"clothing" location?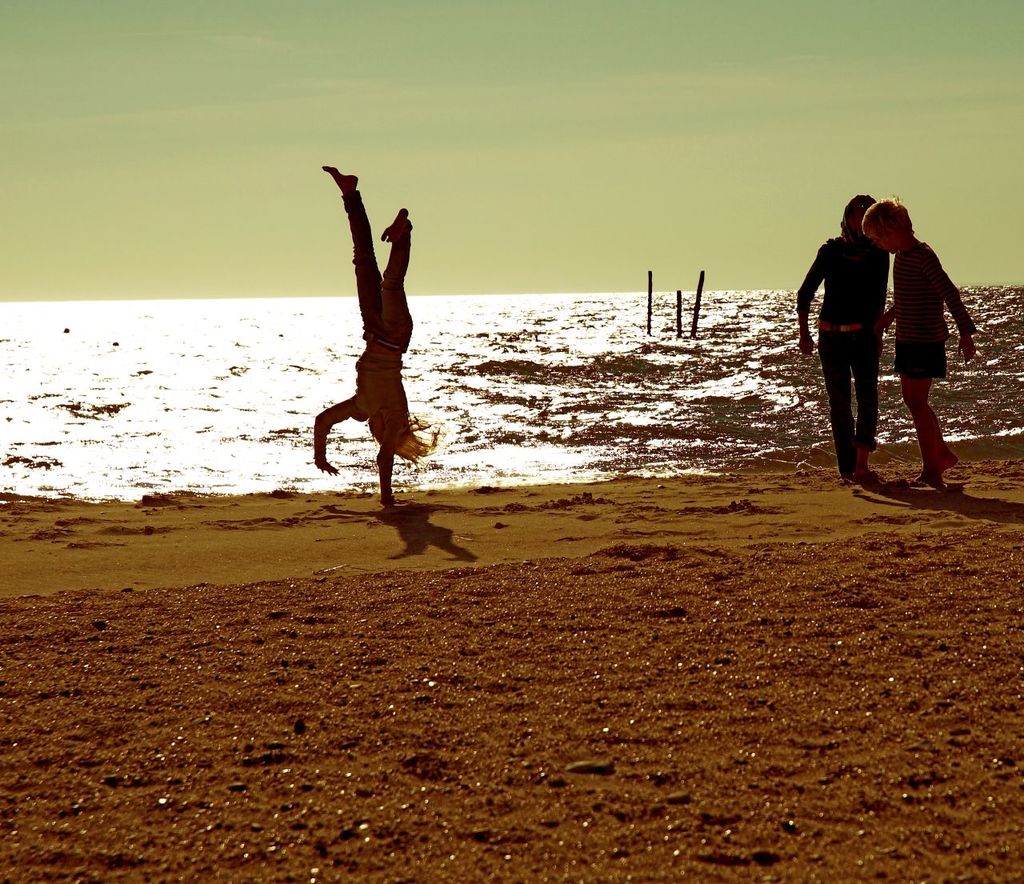
crop(789, 230, 881, 462)
